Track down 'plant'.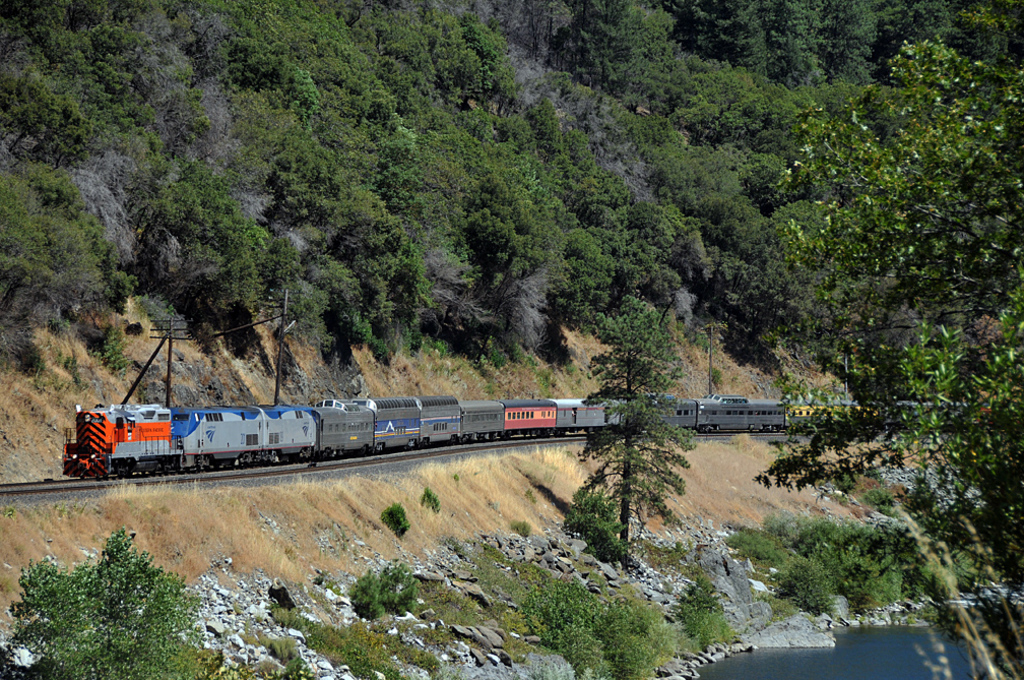
Tracked to bbox=(99, 330, 118, 377).
